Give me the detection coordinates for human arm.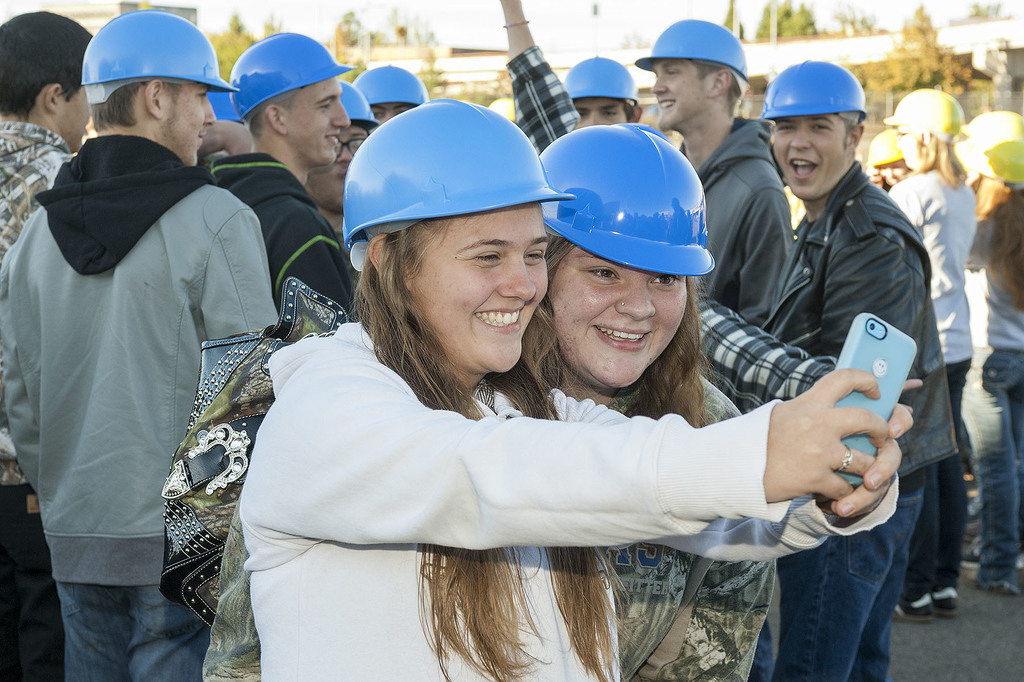
[0, 246, 51, 490].
